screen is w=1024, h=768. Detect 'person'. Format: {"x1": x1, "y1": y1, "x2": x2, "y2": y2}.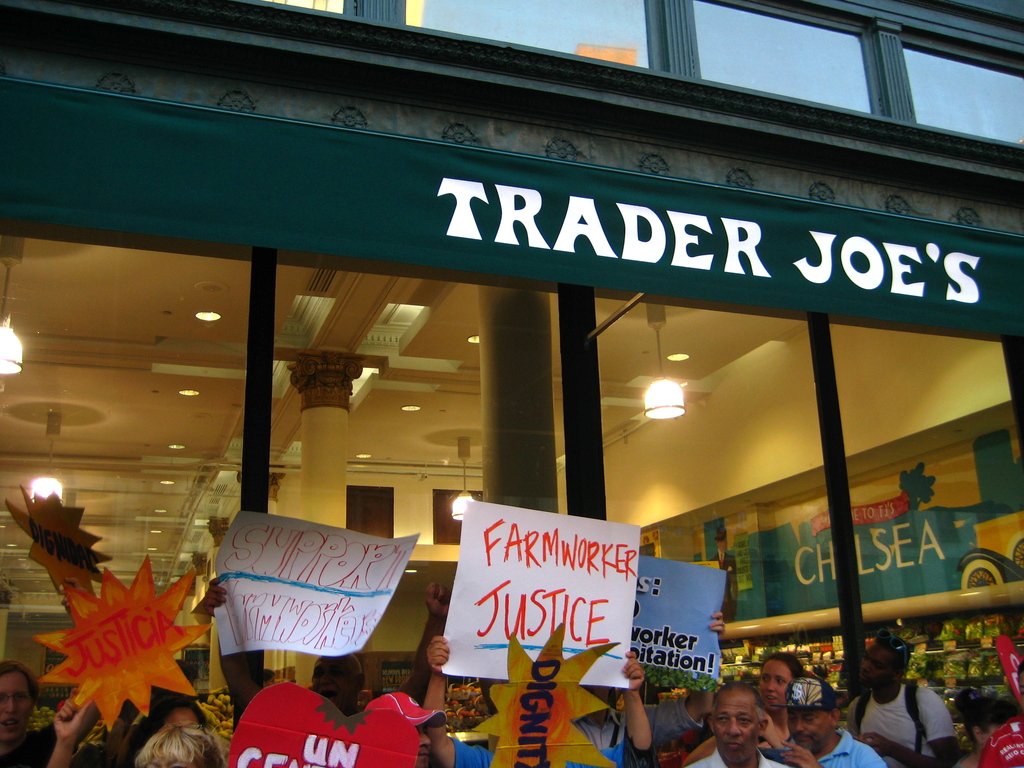
{"x1": 850, "y1": 634, "x2": 959, "y2": 767}.
